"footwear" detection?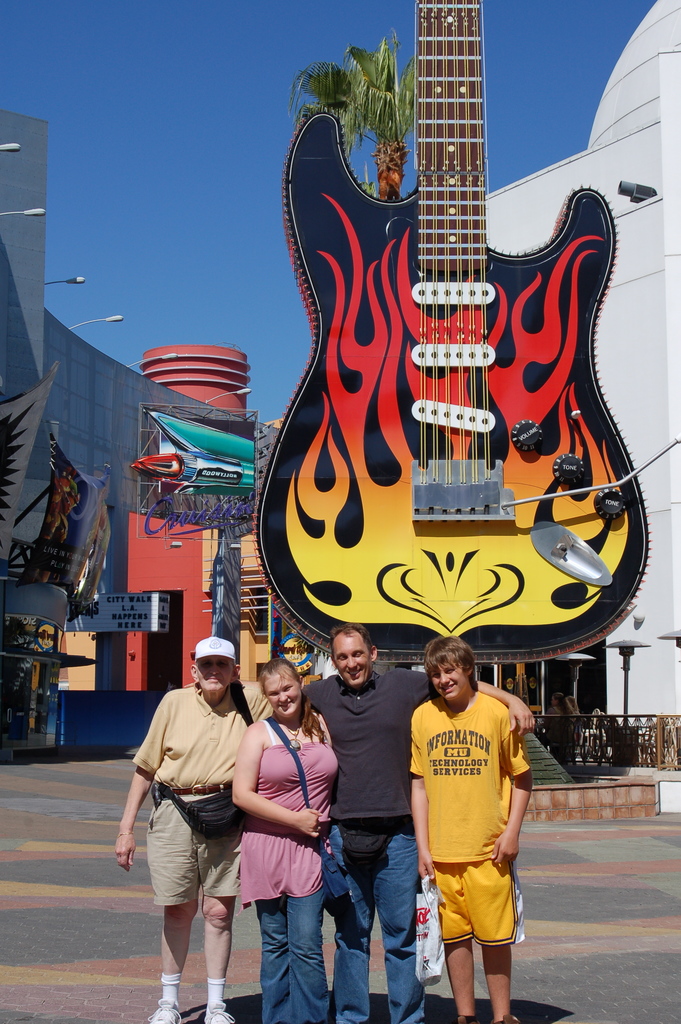
bbox=[145, 997, 183, 1023]
